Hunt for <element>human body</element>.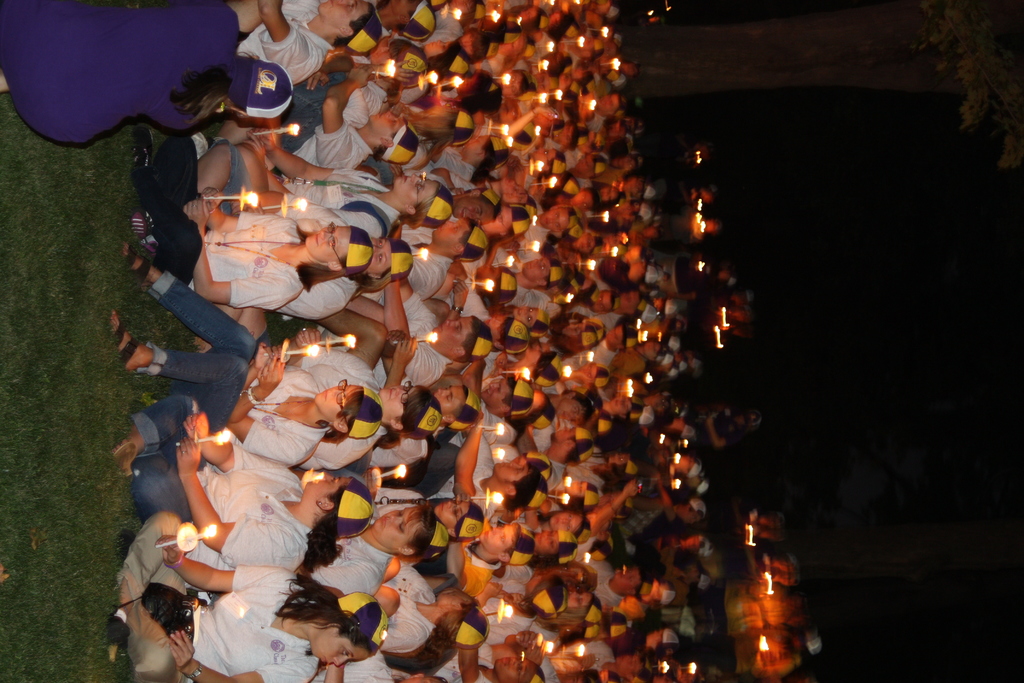
Hunted down at [left=134, top=127, right=304, bottom=306].
